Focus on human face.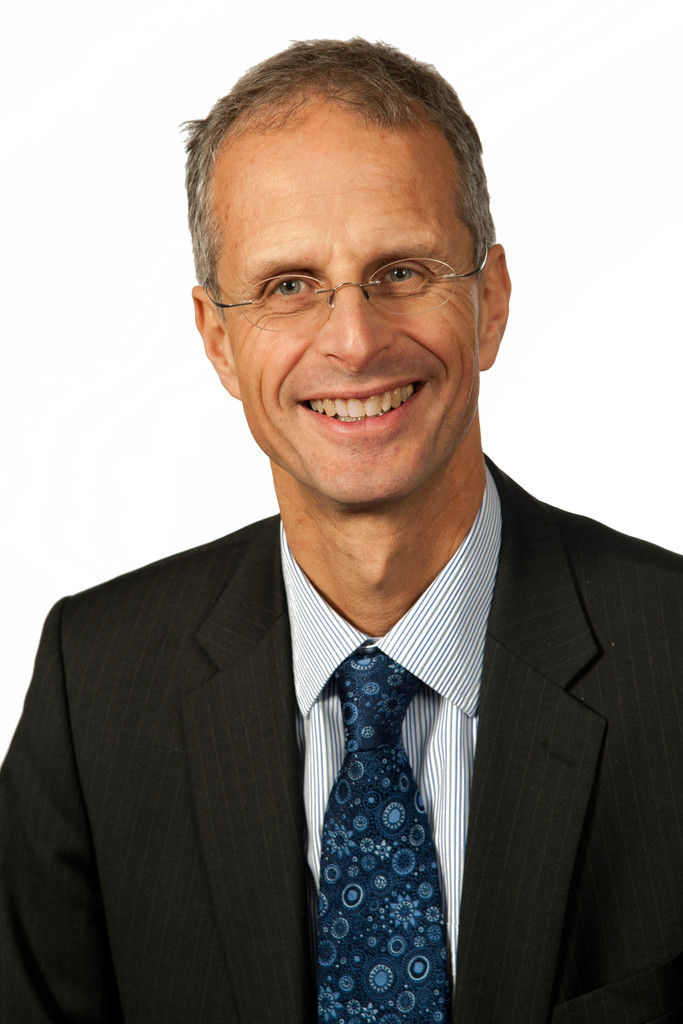
Focused at <box>203,87,475,498</box>.
